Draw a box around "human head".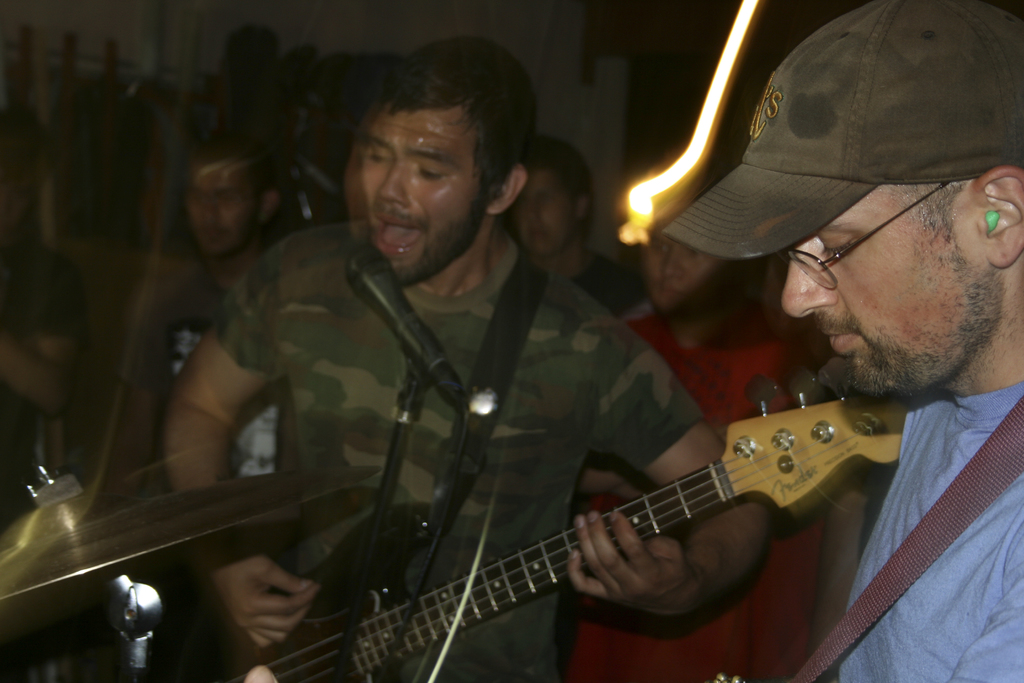
Rect(338, 56, 496, 236).
